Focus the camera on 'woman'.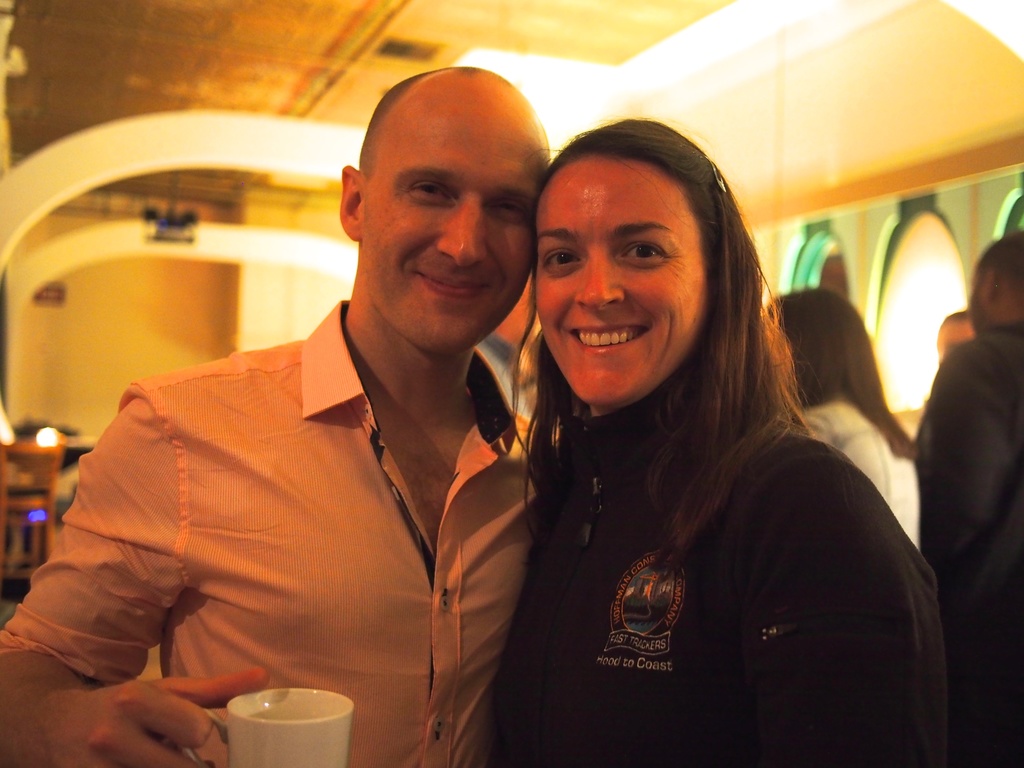
Focus region: 763:285:929:549.
